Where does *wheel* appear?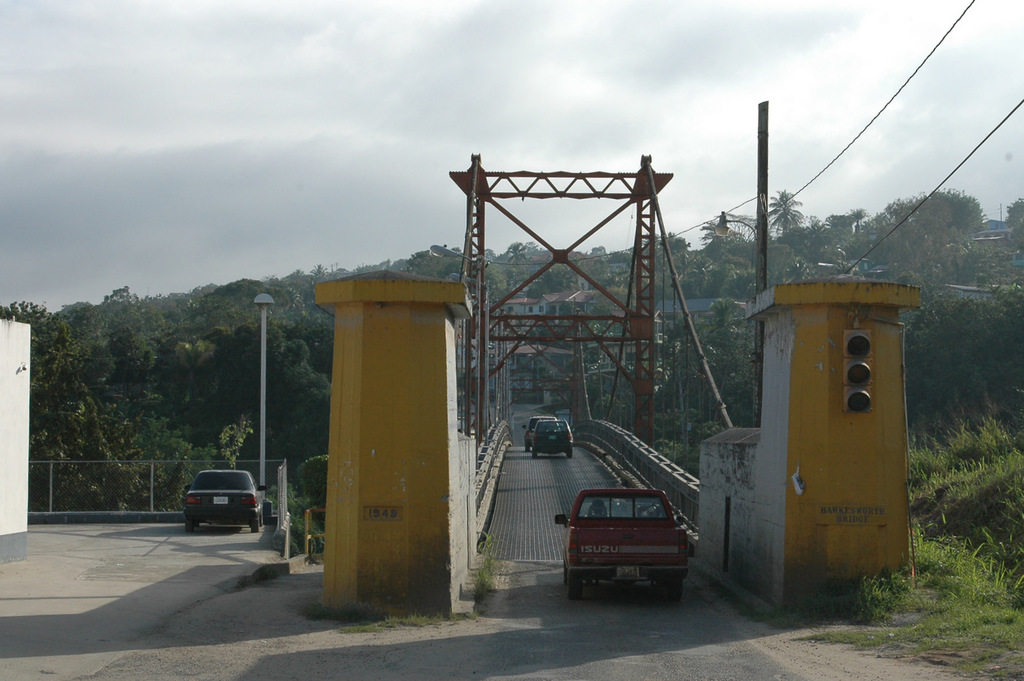
Appears at <bbox>186, 521, 196, 534</bbox>.
